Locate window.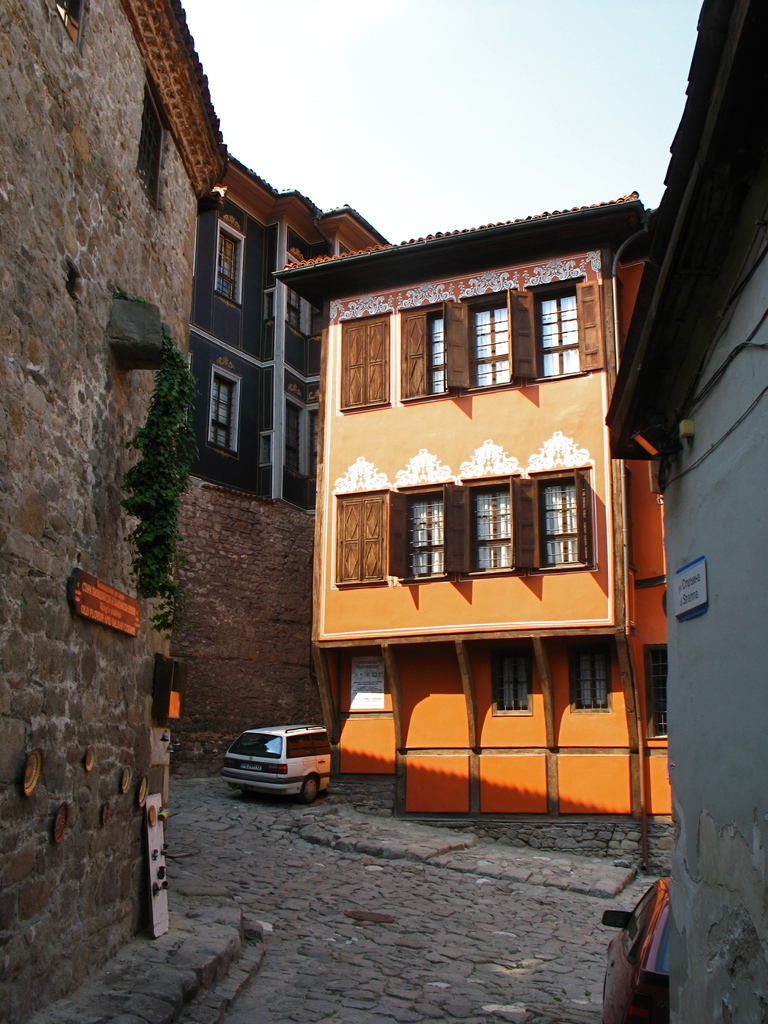
Bounding box: 285, 255, 308, 340.
